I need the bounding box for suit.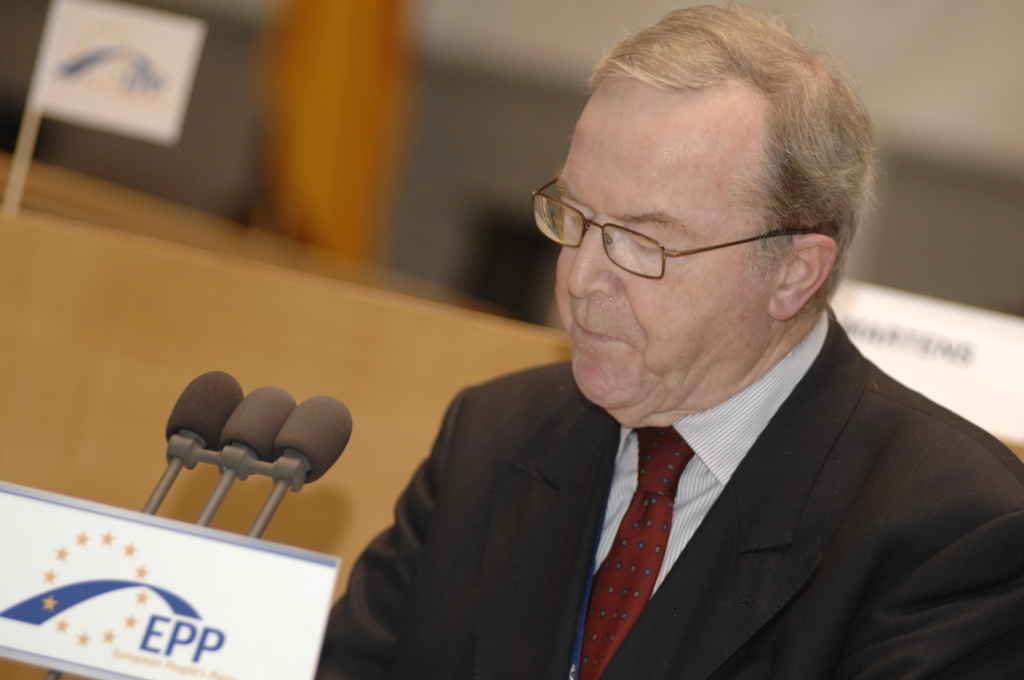
Here it is: {"x1": 342, "y1": 294, "x2": 1018, "y2": 663}.
